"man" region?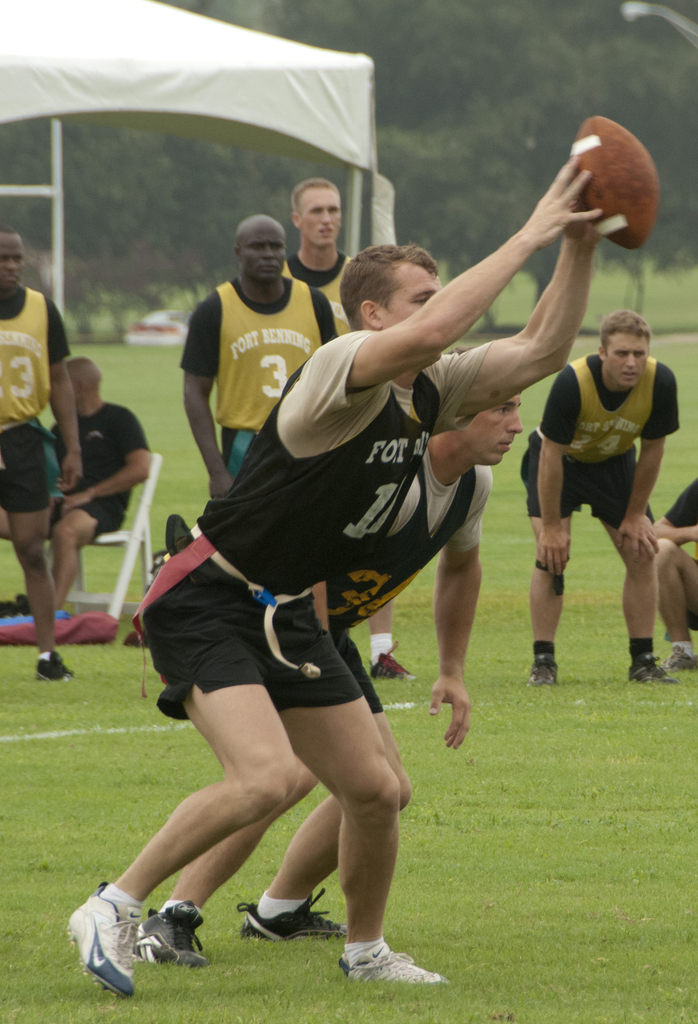
180/213/348/489
